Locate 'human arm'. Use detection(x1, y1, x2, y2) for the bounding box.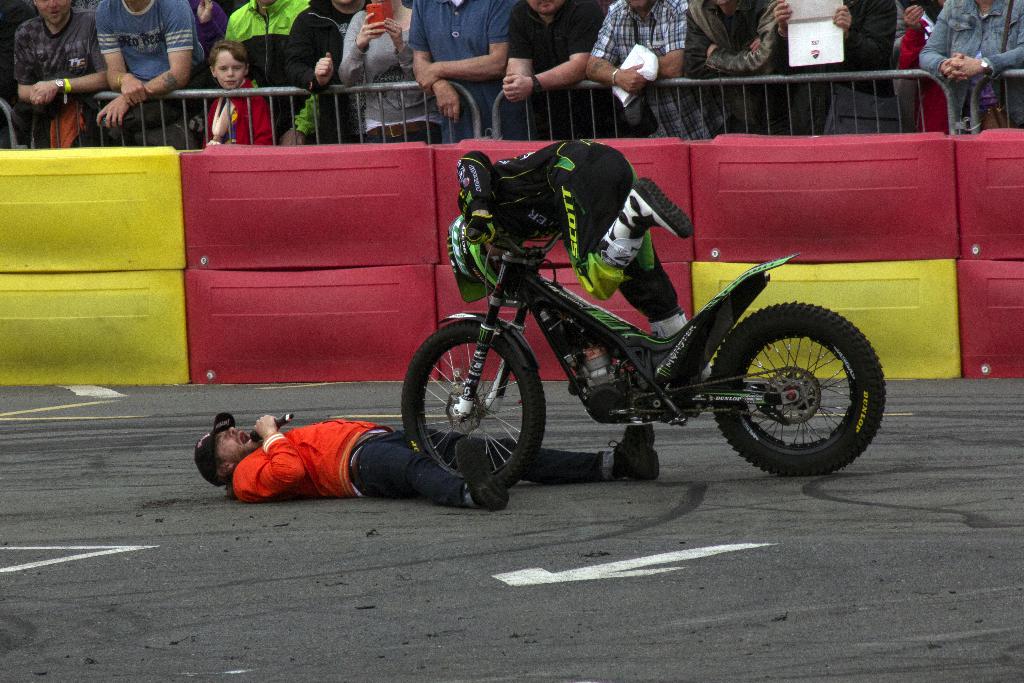
detection(501, 2, 539, 103).
